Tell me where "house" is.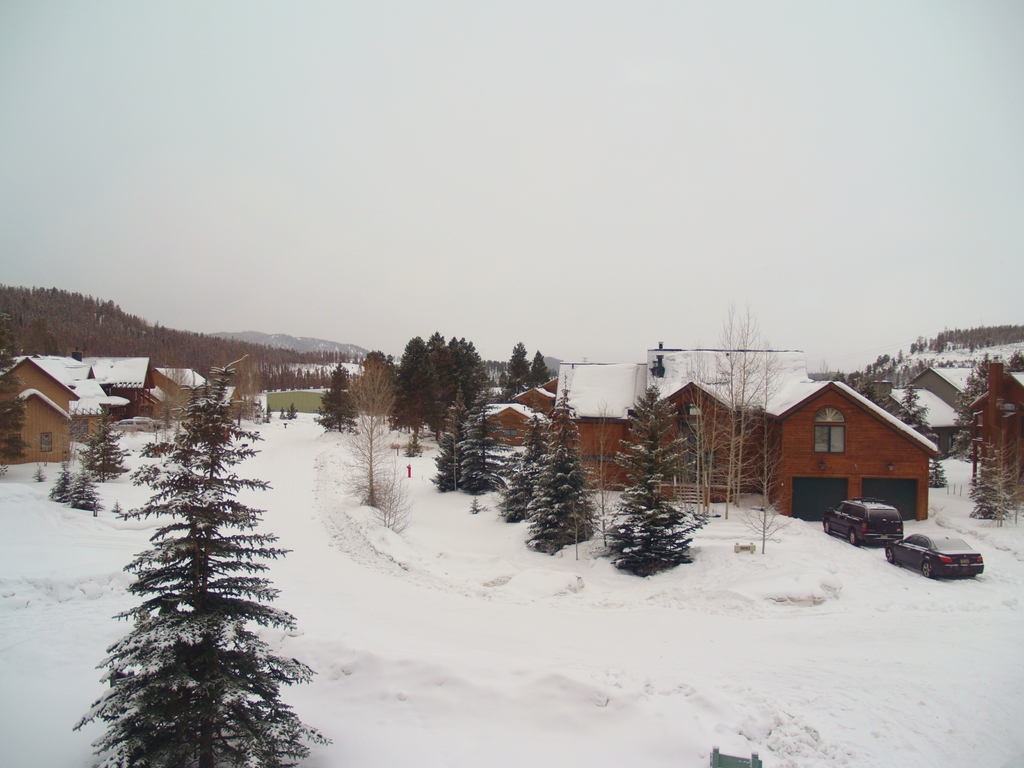
"house" is at {"left": 644, "top": 346, "right": 804, "bottom": 509}.
